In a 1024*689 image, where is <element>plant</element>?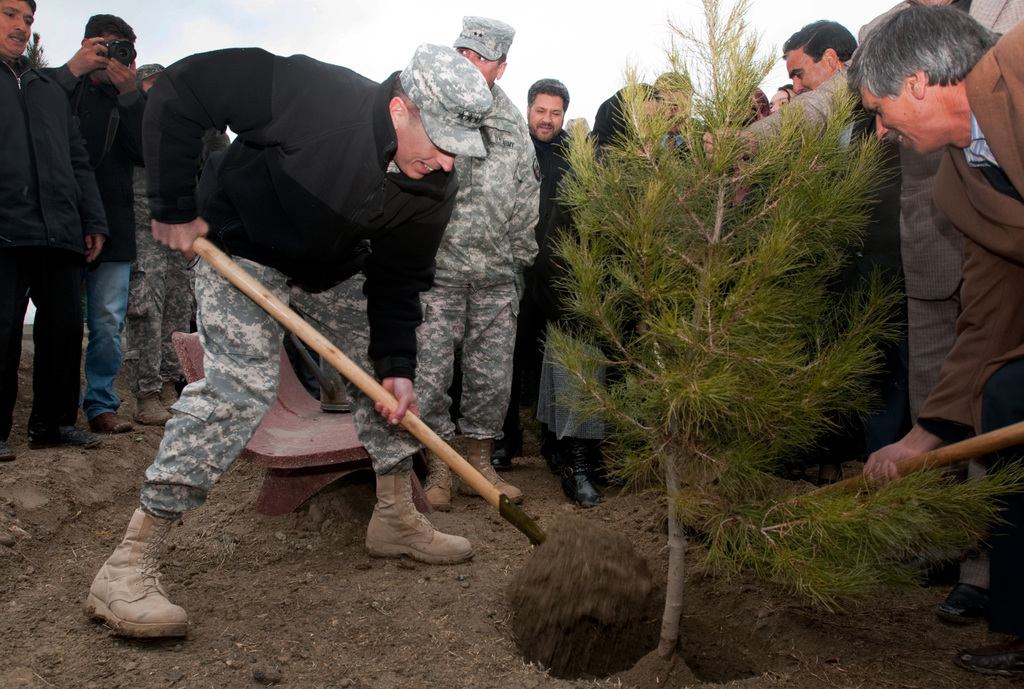
(524,0,1023,675).
